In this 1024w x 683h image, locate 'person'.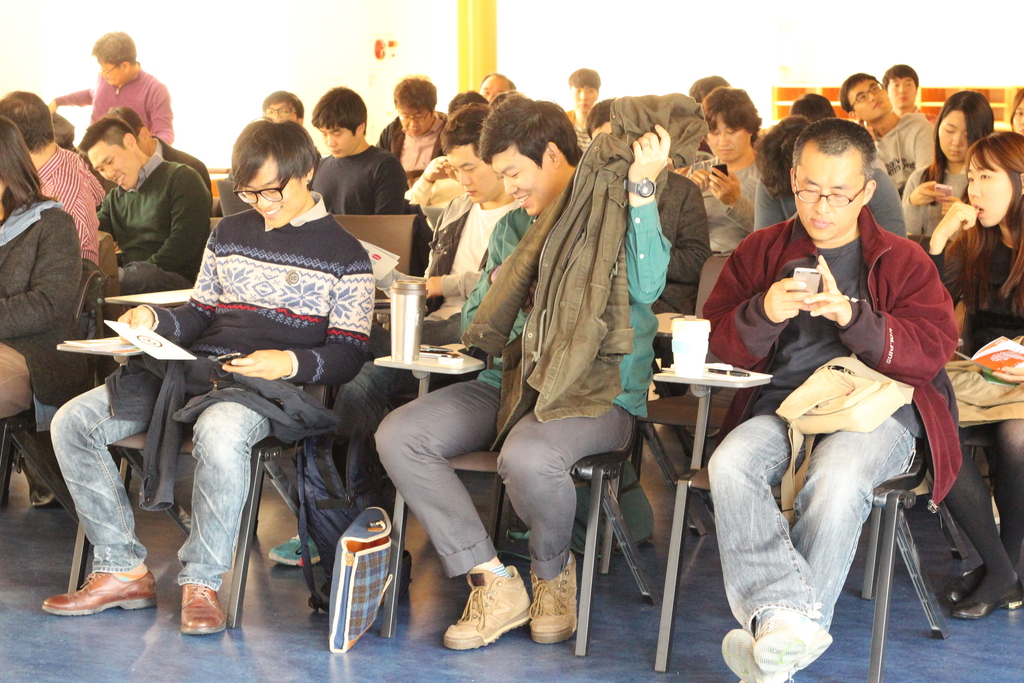
Bounding box: left=716, top=113, right=964, bottom=650.
